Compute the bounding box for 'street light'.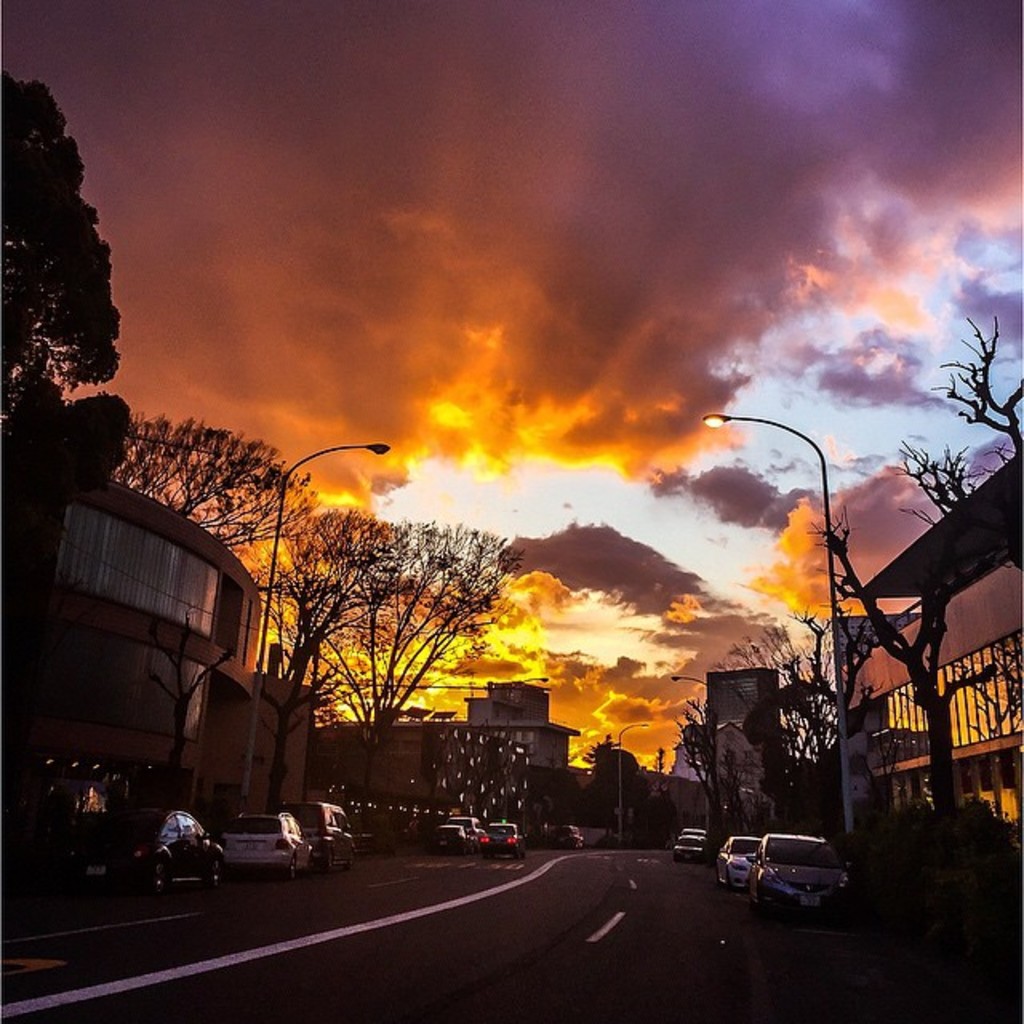
[left=618, top=717, right=656, bottom=853].
